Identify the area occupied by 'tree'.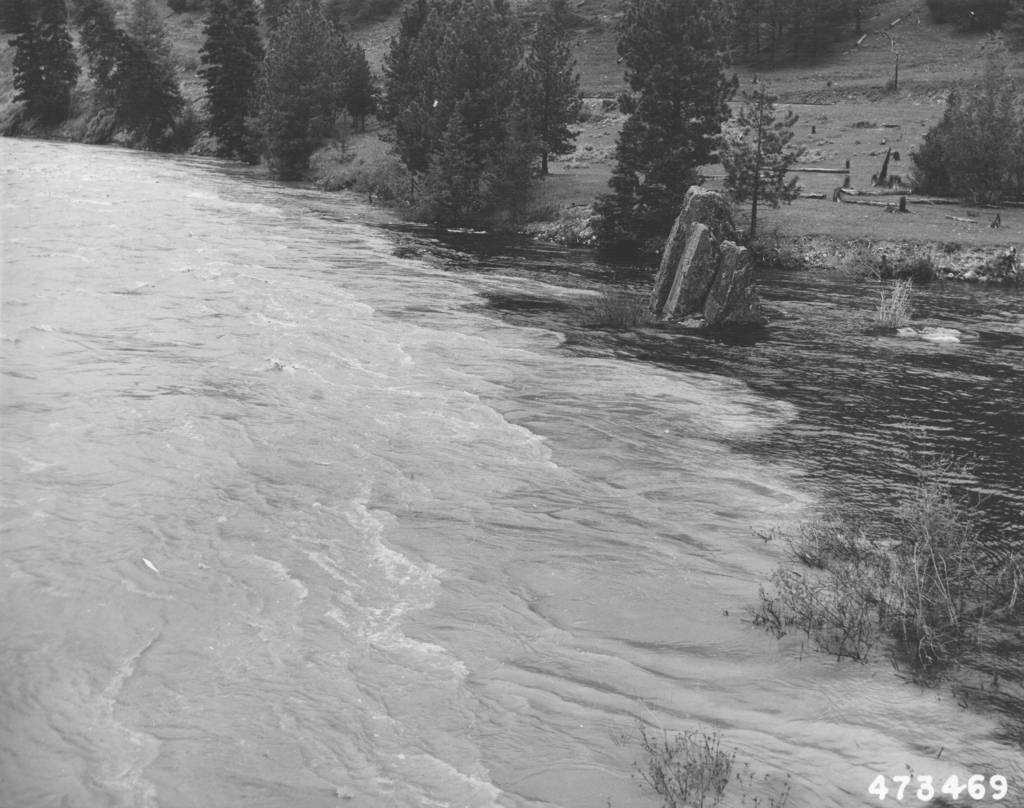
Area: box(487, 25, 583, 179).
